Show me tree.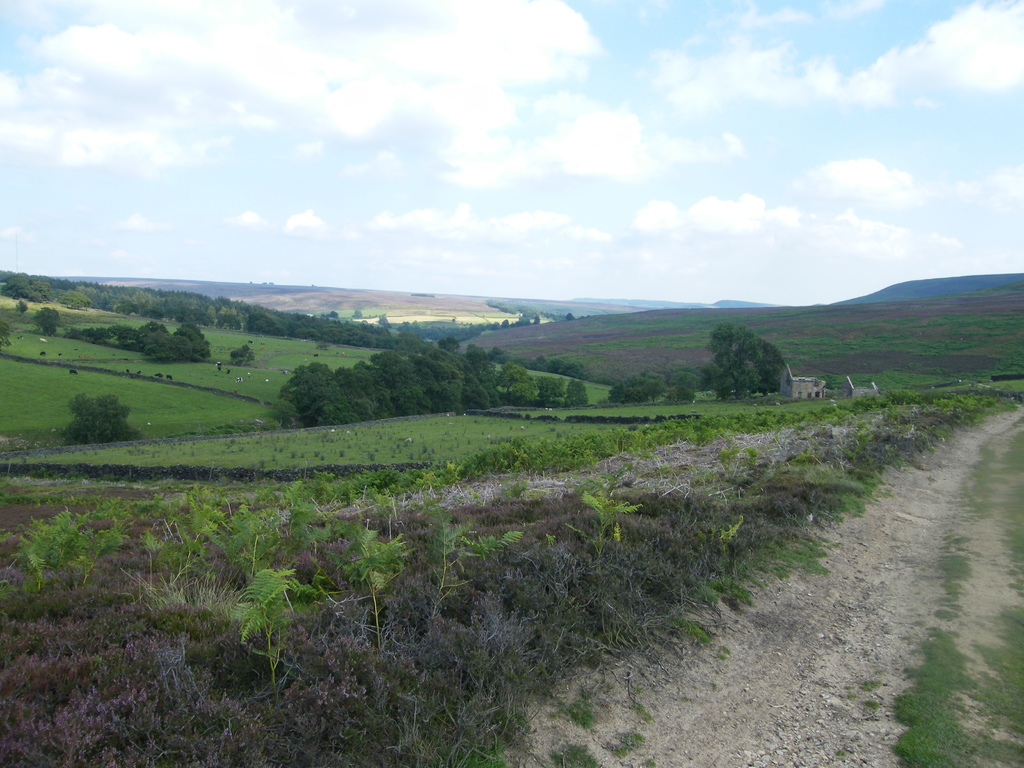
tree is here: 61/395/144/447.
